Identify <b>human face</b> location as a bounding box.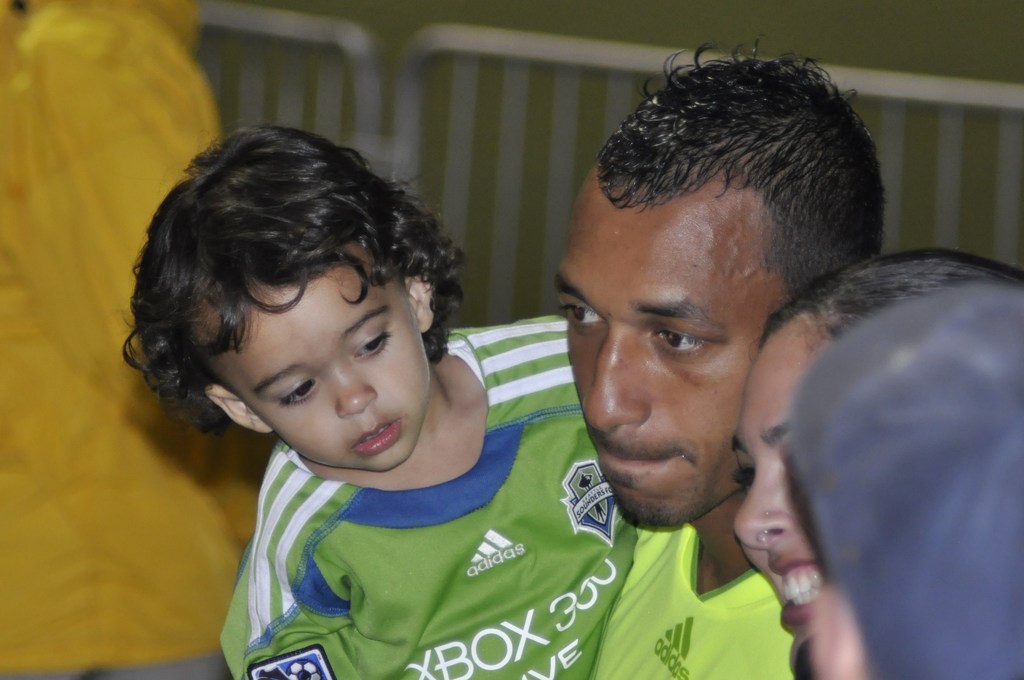
<box>736,321,865,679</box>.
